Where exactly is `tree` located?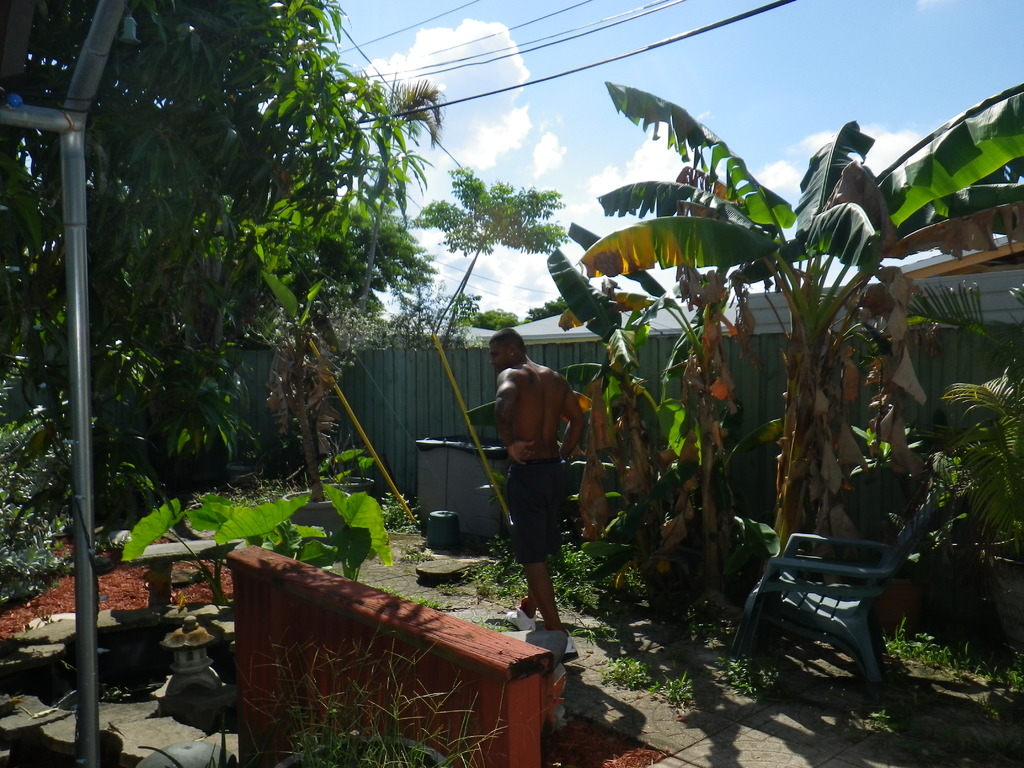
Its bounding box is region(86, 19, 449, 544).
